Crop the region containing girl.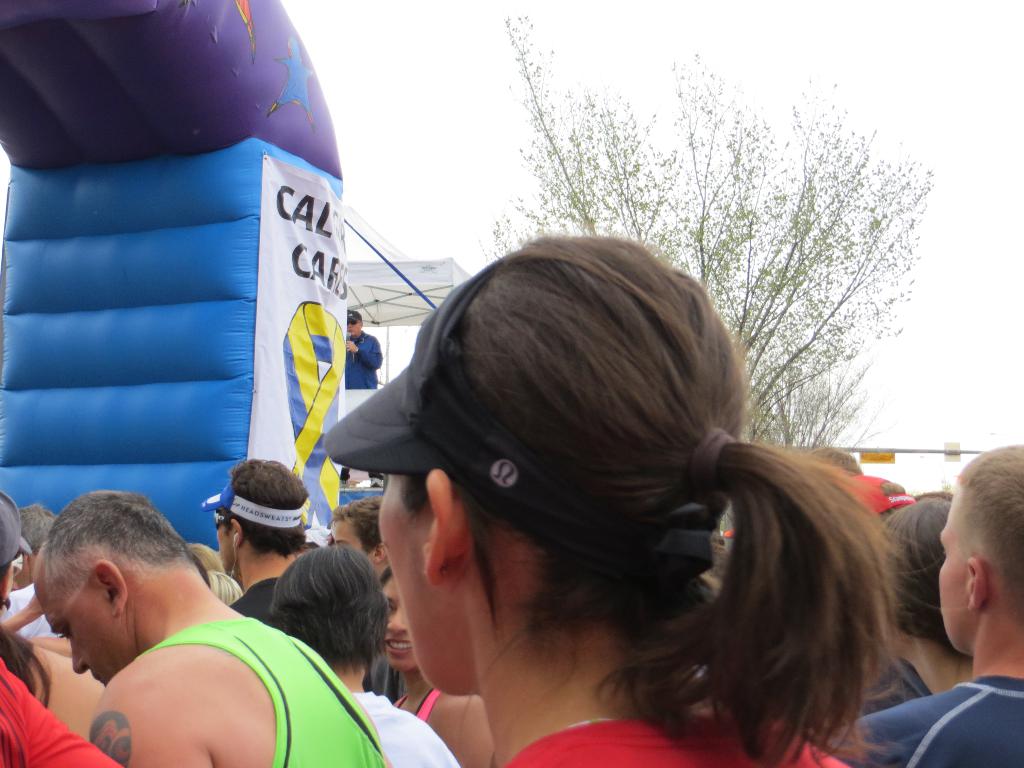
Crop region: box=[265, 545, 455, 767].
